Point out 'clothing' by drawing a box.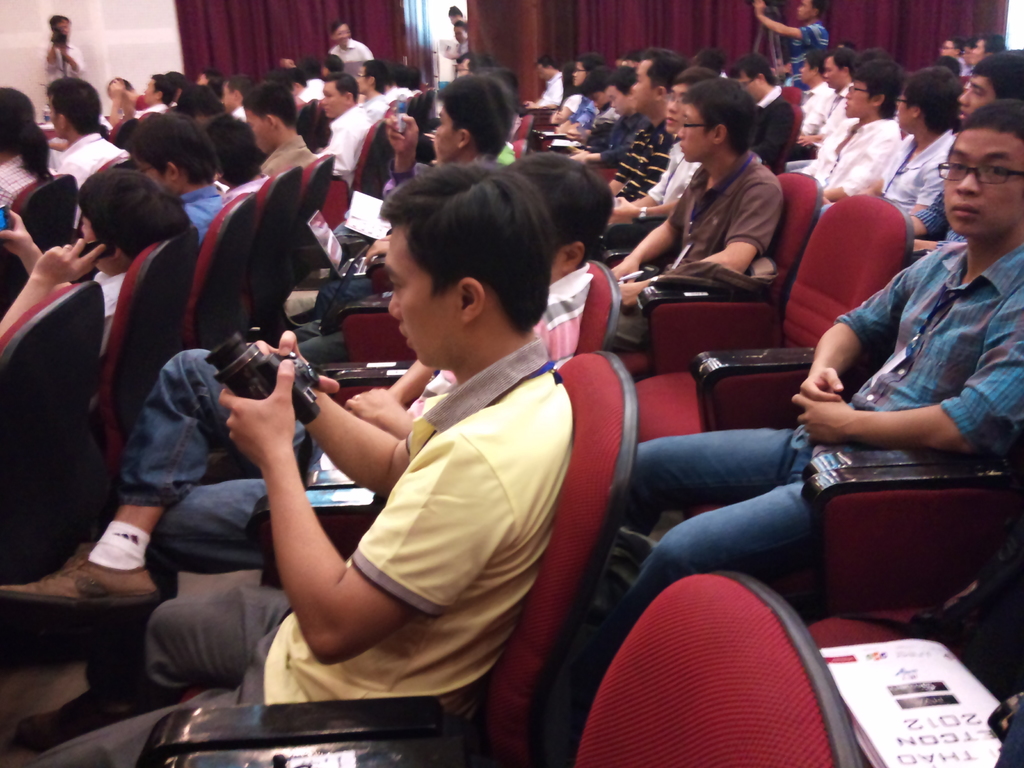
Rect(447, 13, 470, 58).
